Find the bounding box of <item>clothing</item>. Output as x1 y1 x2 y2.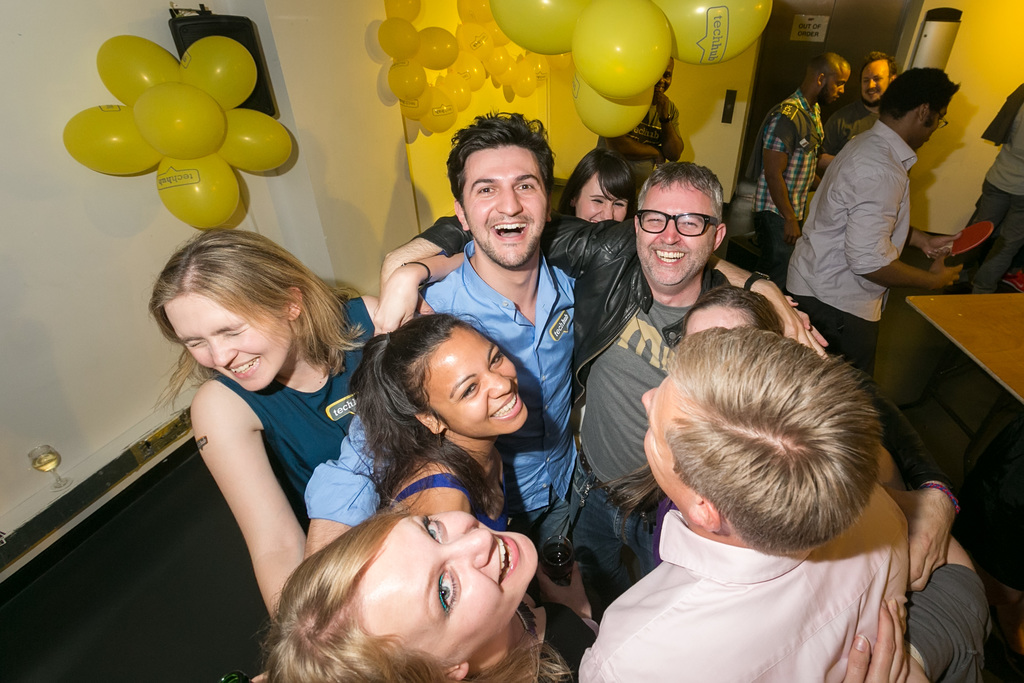
202 288 383 529.
